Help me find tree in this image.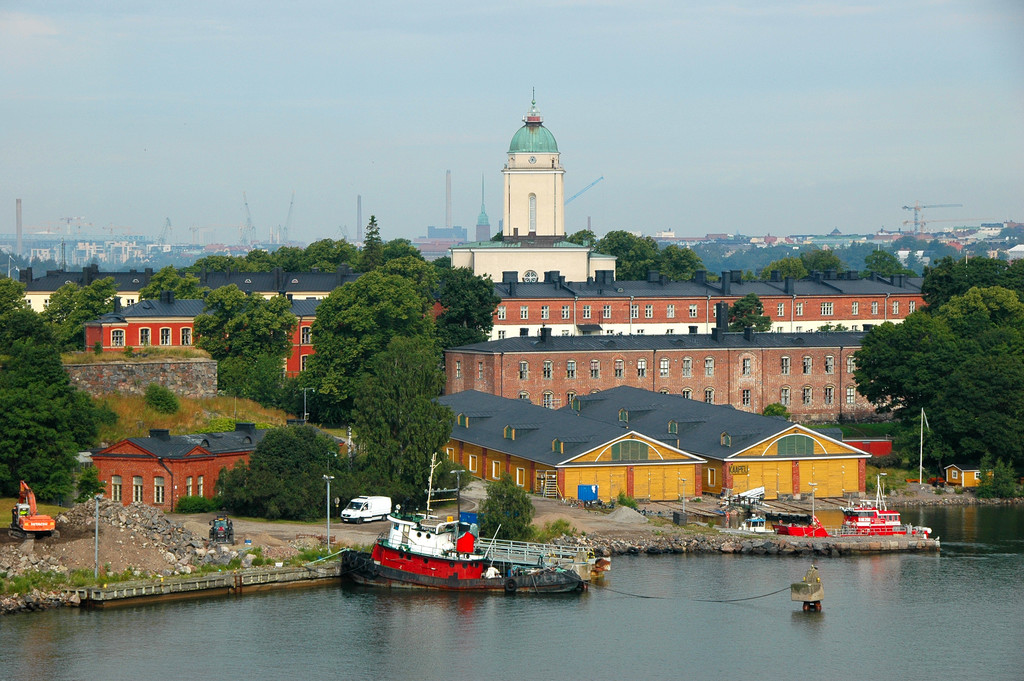
Found it: box=[191, 251, 282, 277].
